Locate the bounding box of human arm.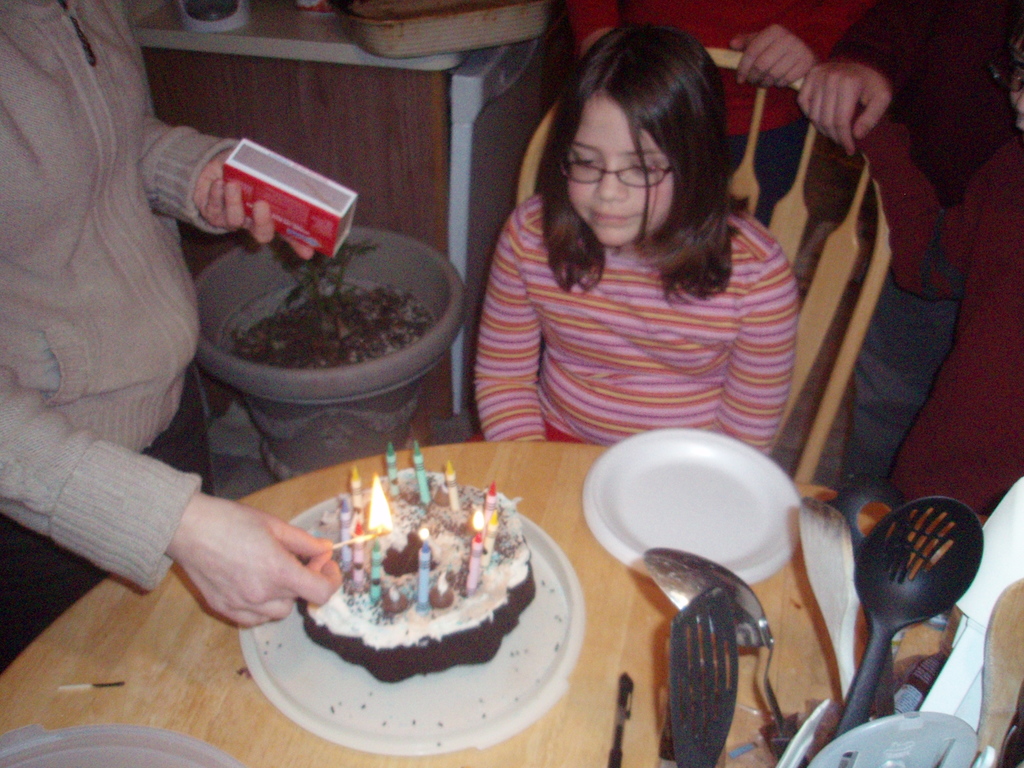
Bounding box: box(563, 0, 626, 71).
